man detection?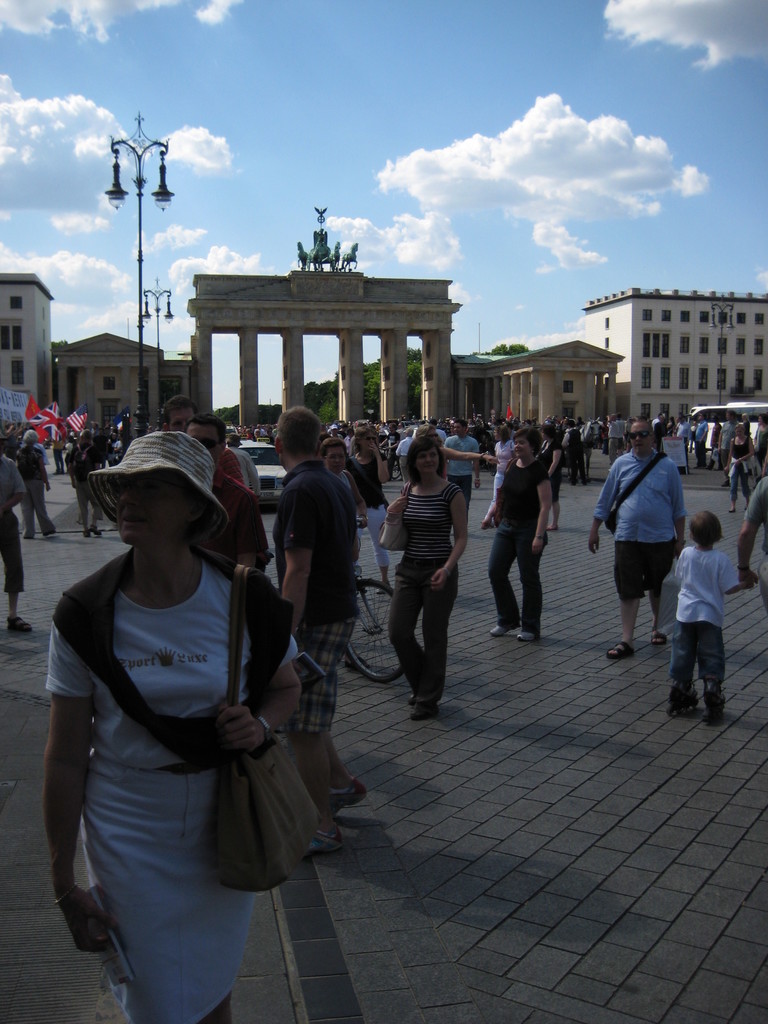
bbox(693, 412, 709, 470)
